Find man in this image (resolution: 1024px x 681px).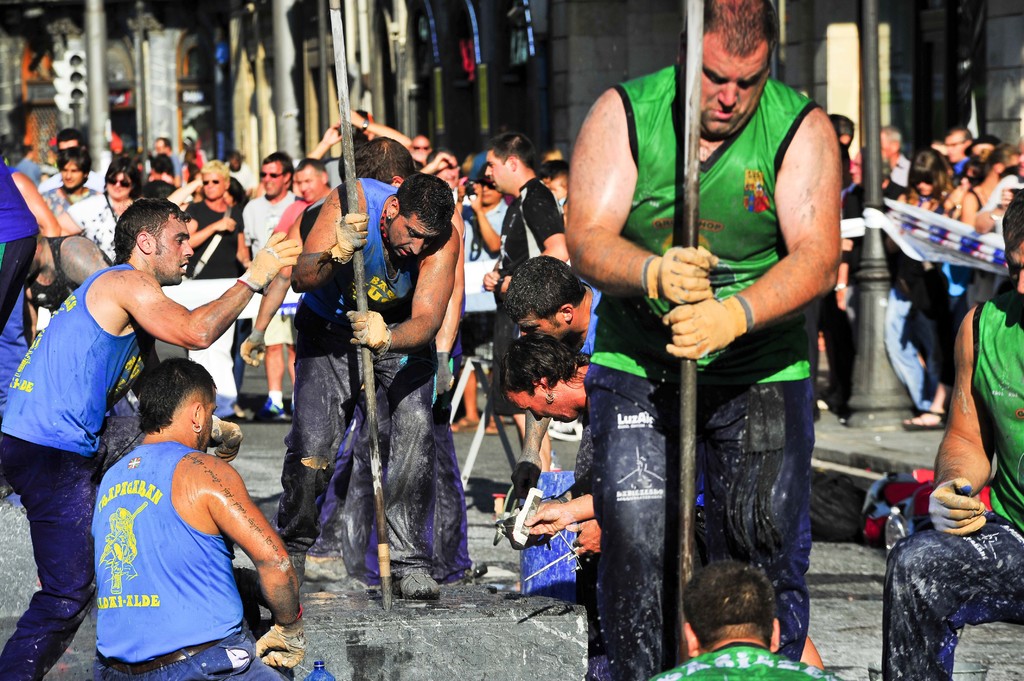
box=[568, 32, 865, 660].
